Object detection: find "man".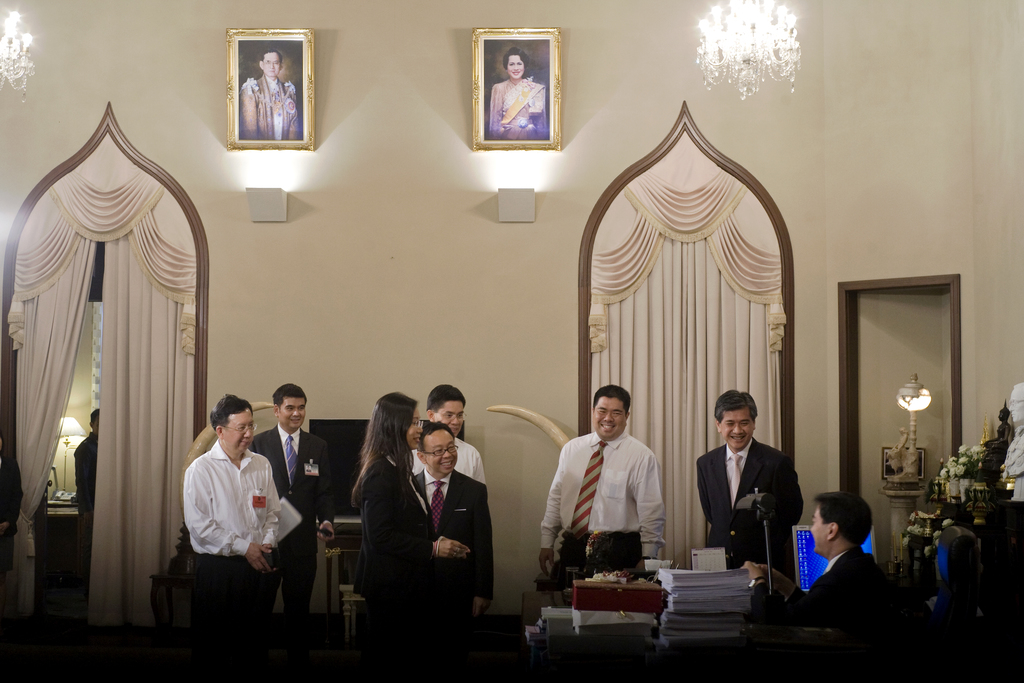
crop(410, 420, 497, 621).
